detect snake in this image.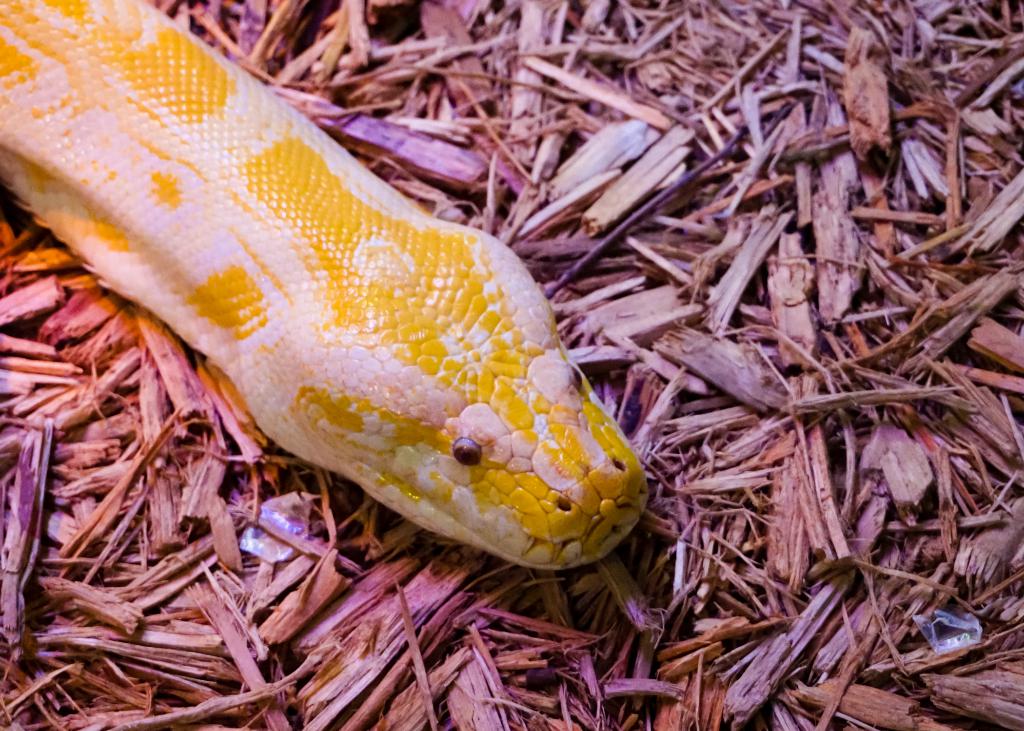
Detection: bbox=[0, 0, 650, 570].
